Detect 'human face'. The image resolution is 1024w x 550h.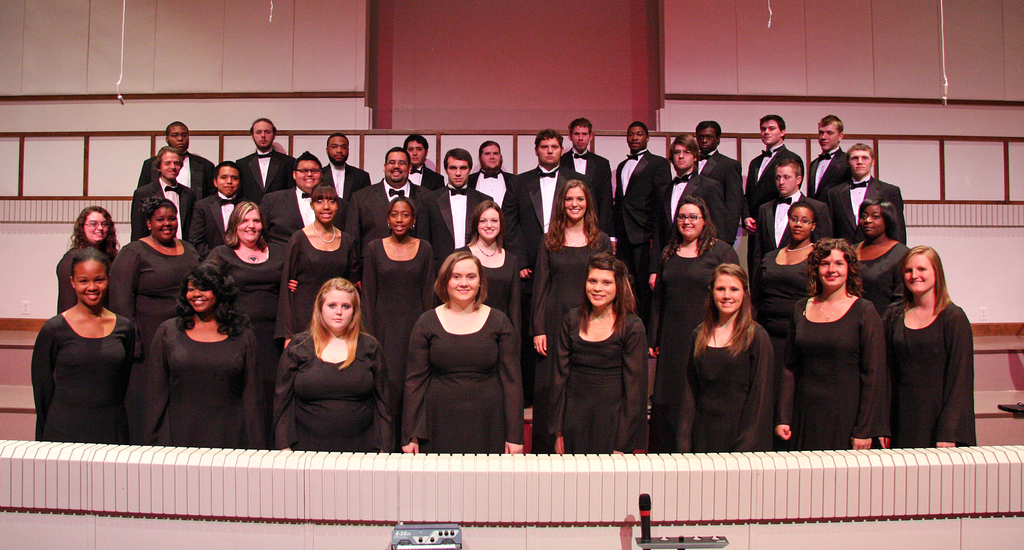
rect(387, 201, 413, 236).
